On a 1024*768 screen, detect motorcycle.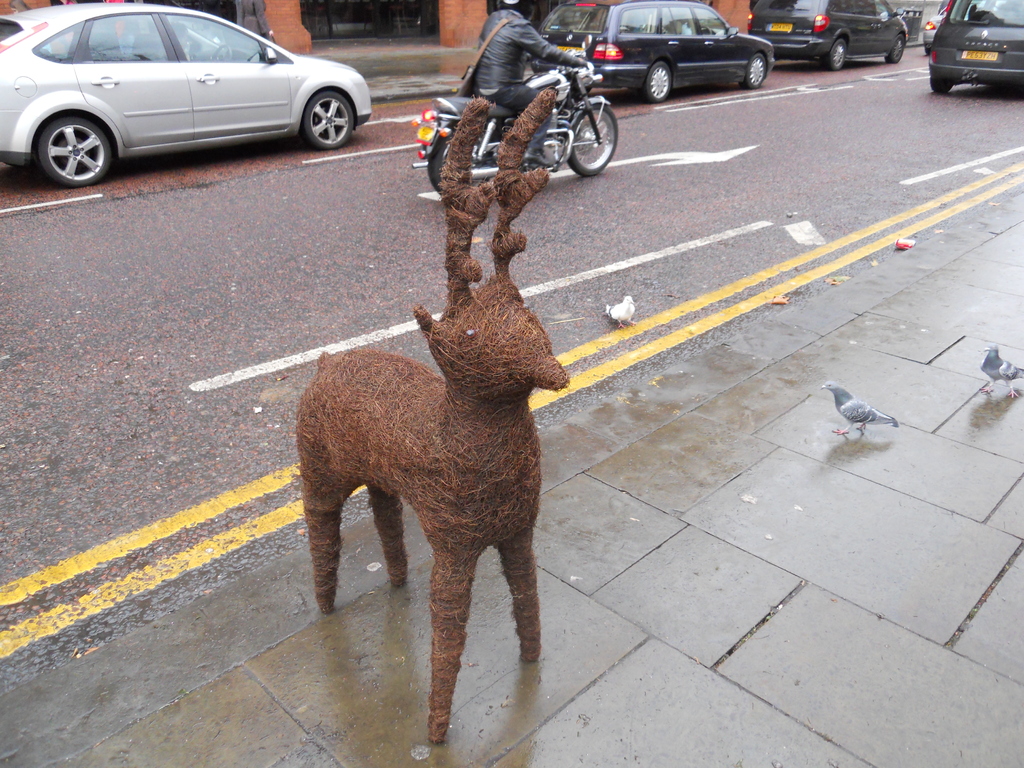
select_region(445, 39, 632, 164).
